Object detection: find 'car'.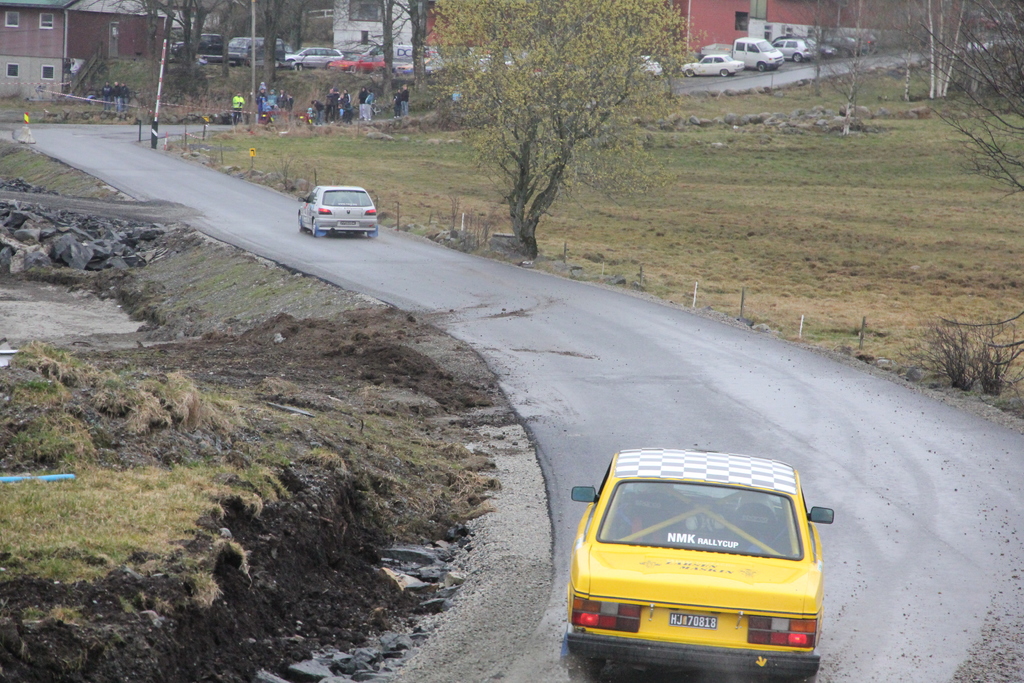
box(796, 37, 842, 63).
